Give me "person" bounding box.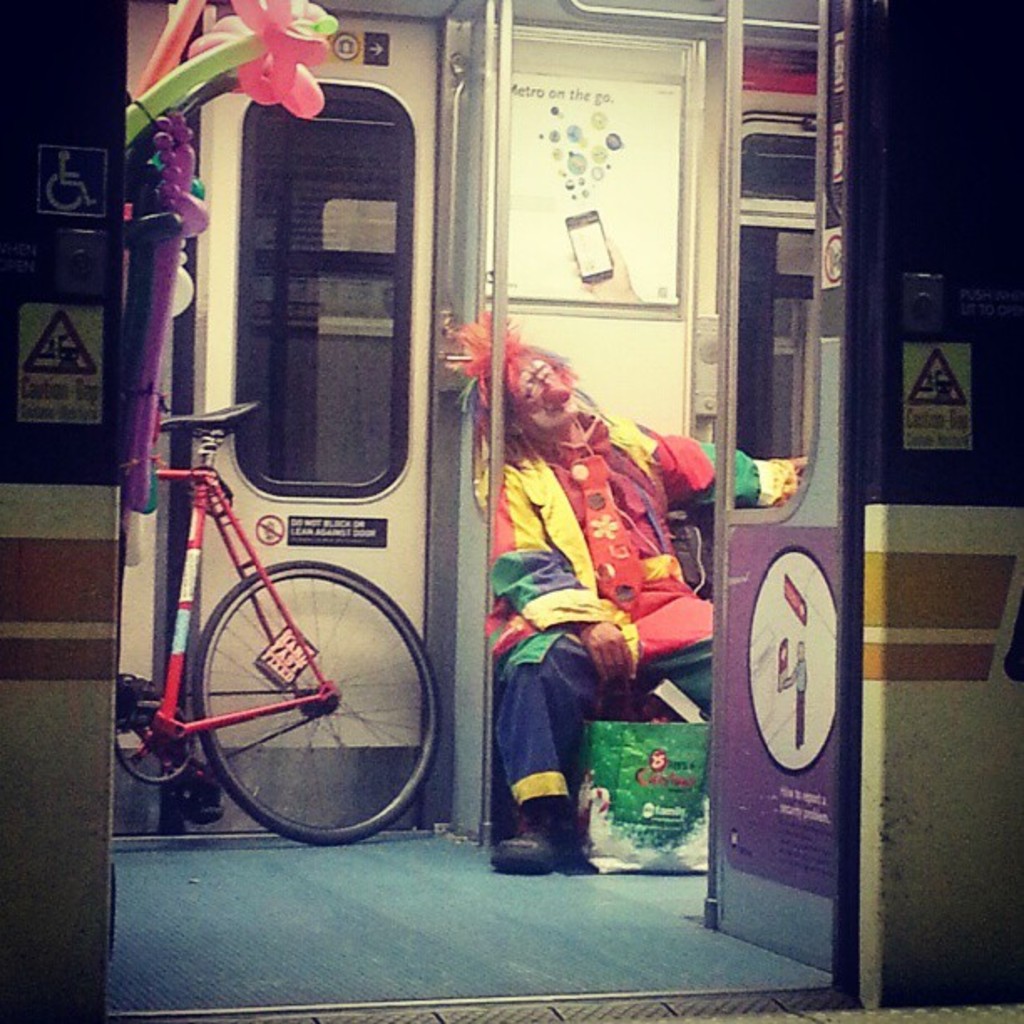
locate(485, 343, 817, 875).
